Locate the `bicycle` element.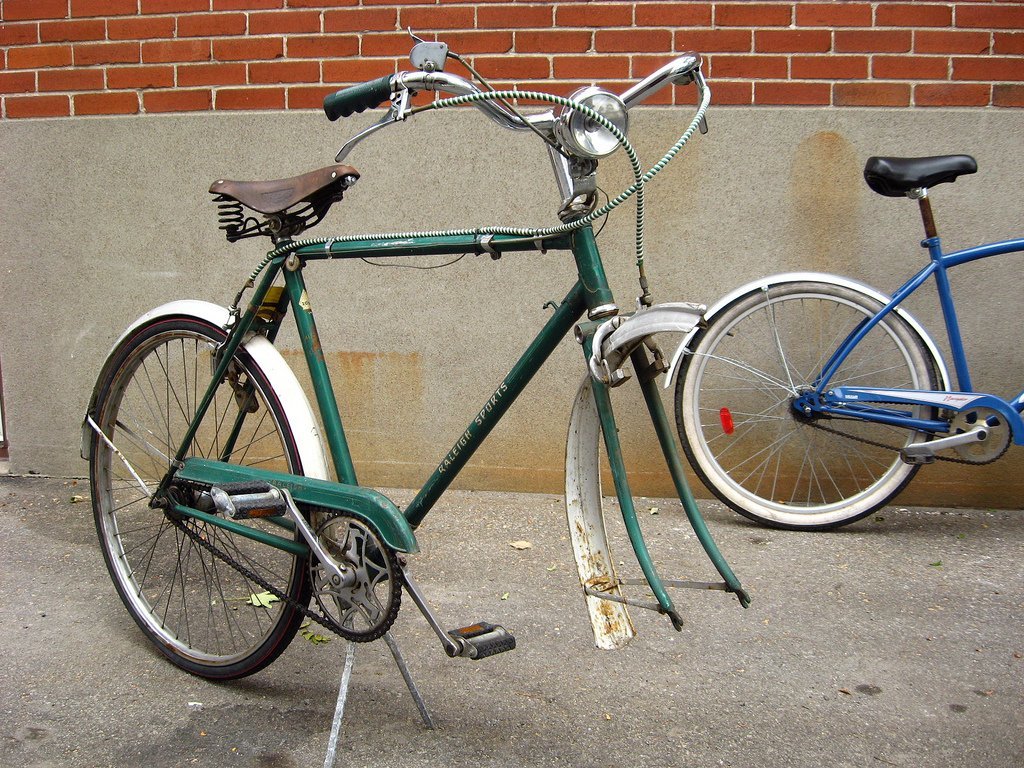
Element bbox: Rect(630, 104, 1023, 544).
